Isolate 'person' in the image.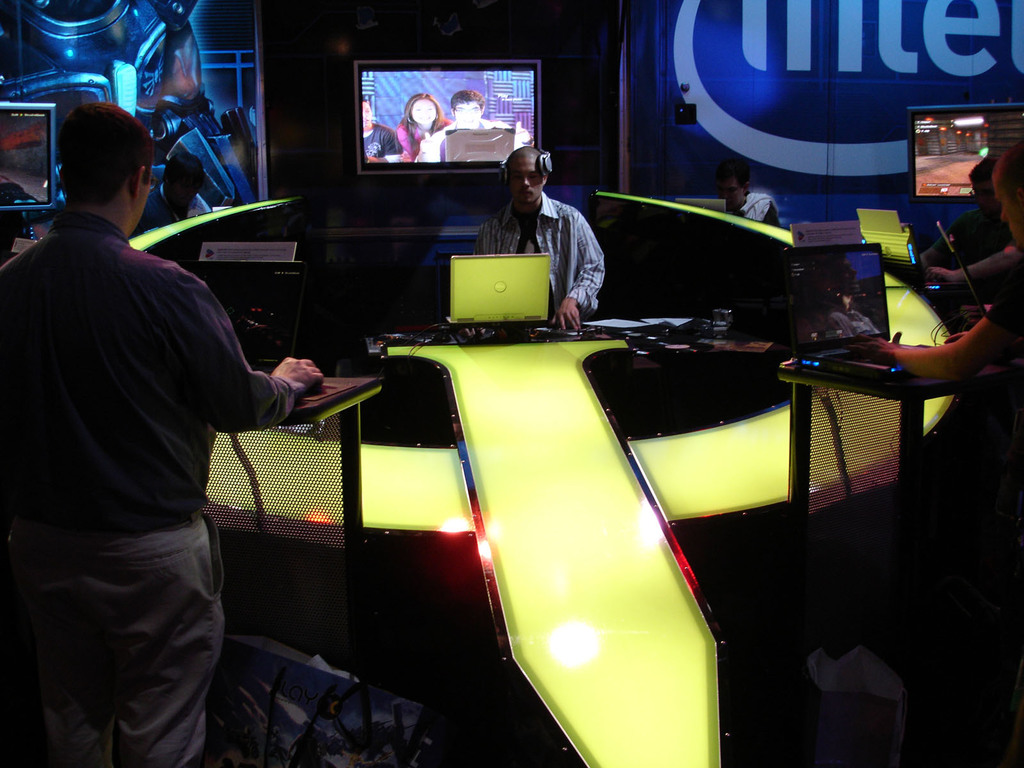
Isolated region: pyautogui.locateOnScreen(721, 172, 779, 217).
